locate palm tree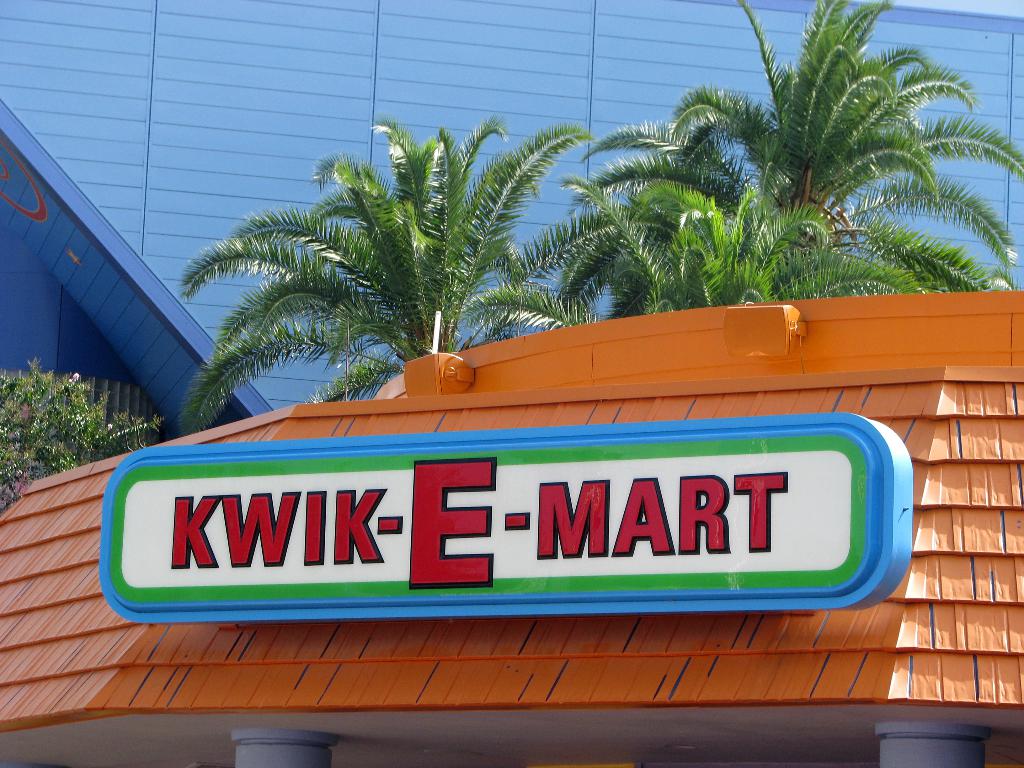
region(721, 28, 963, 179)
